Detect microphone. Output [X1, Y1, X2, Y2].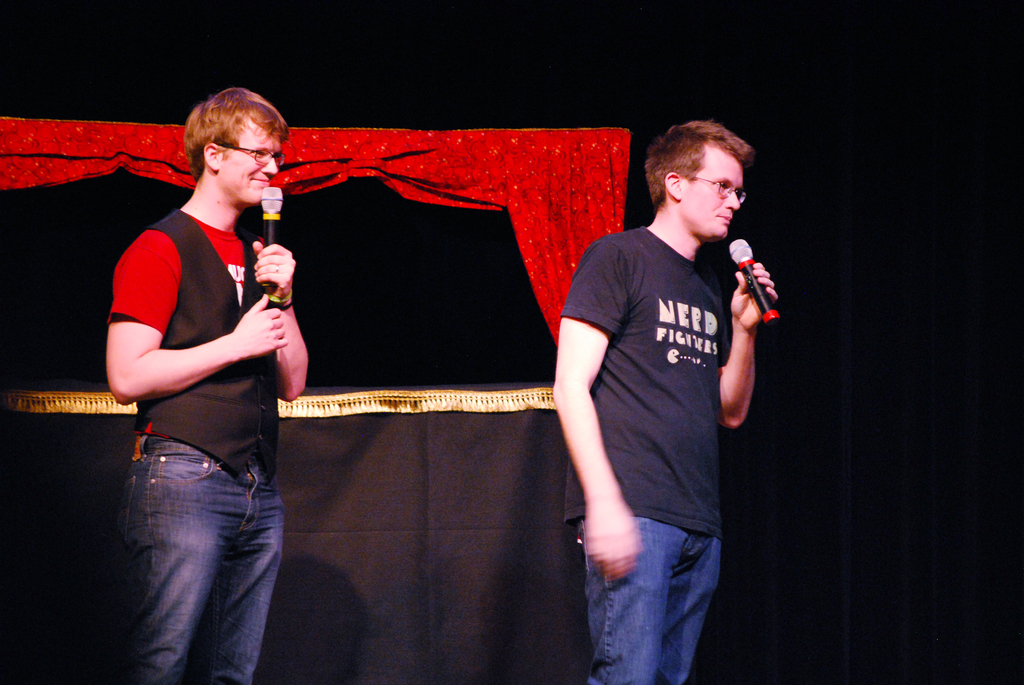
[262, 185, 280, 316].
